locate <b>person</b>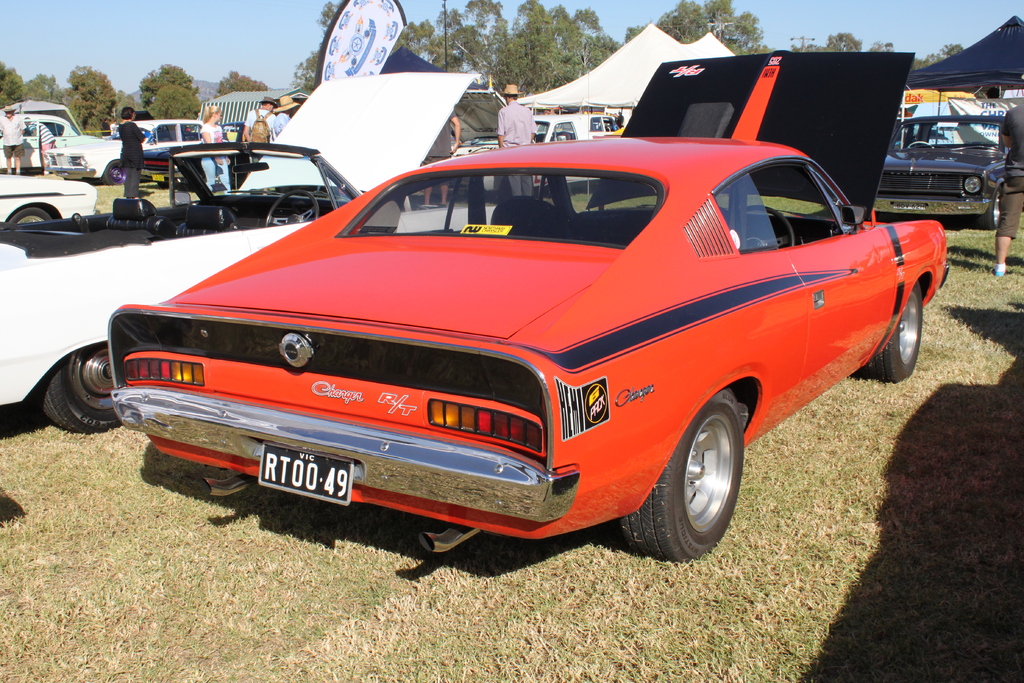
region(118, 103, 143, 200)
